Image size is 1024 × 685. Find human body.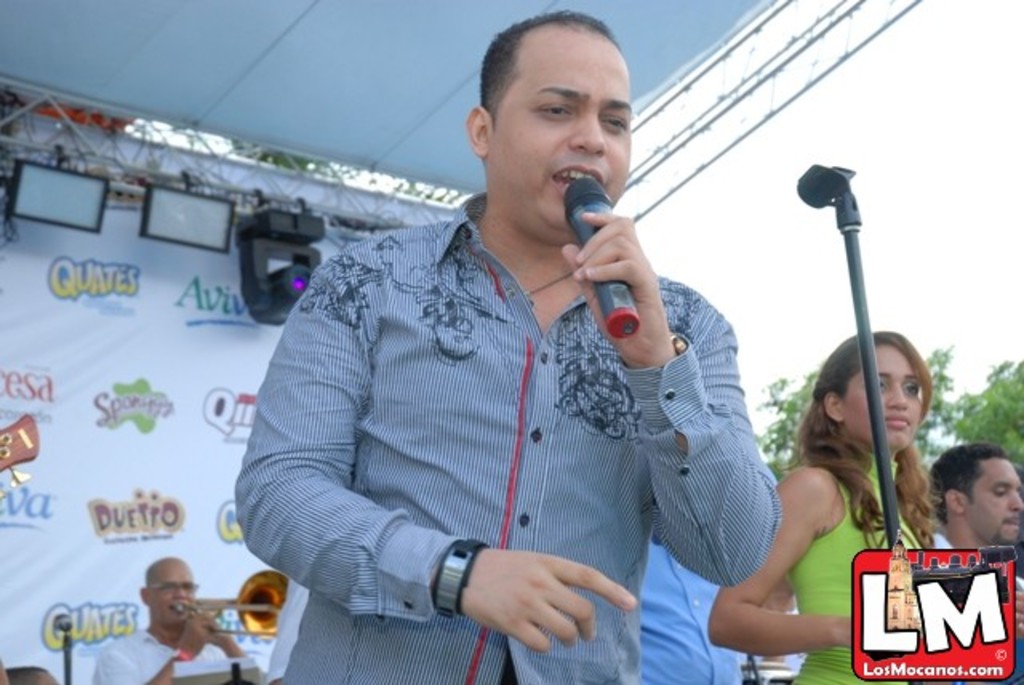
229 3 781 683.
